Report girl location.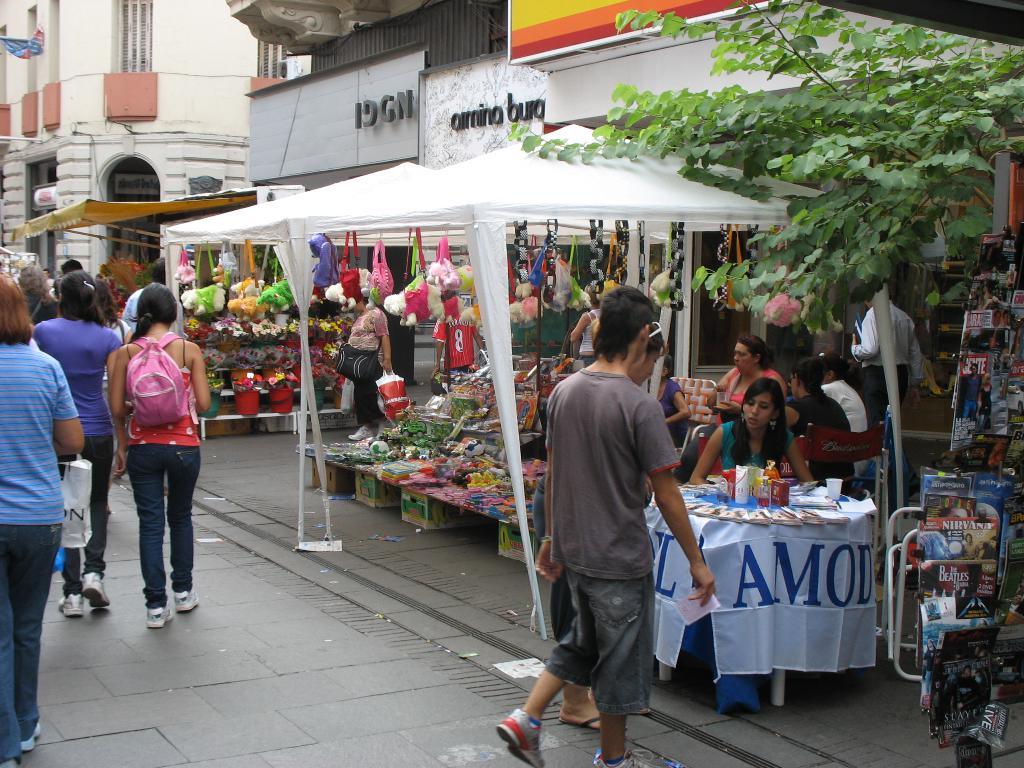
Report: rect(711, 328, 787, 414).
